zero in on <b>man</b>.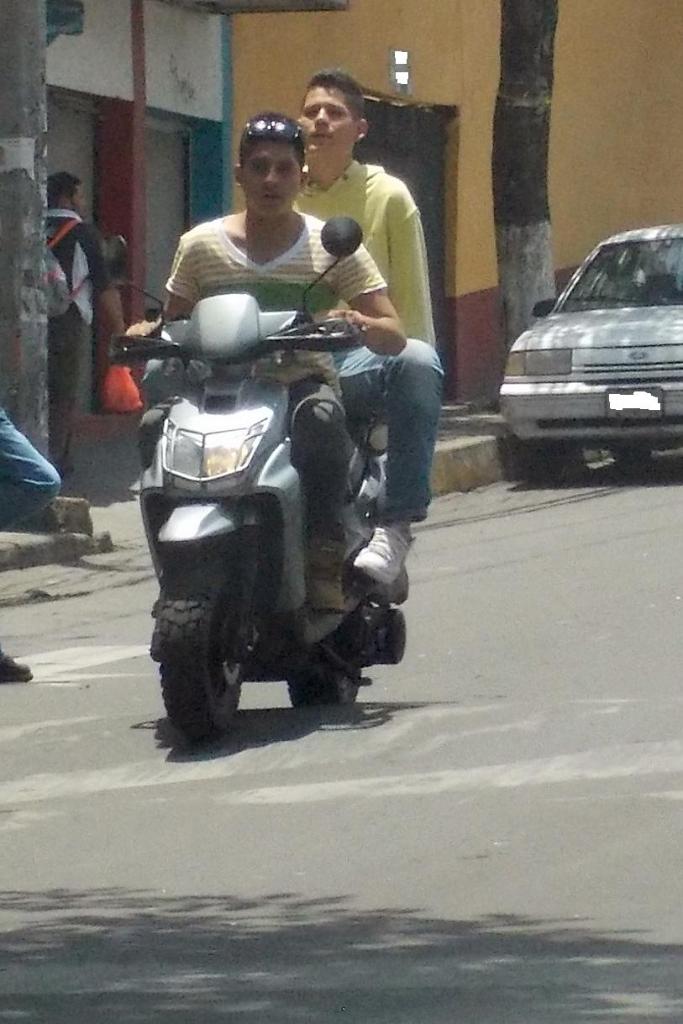
Zeroed in: [121,108,415,610].
